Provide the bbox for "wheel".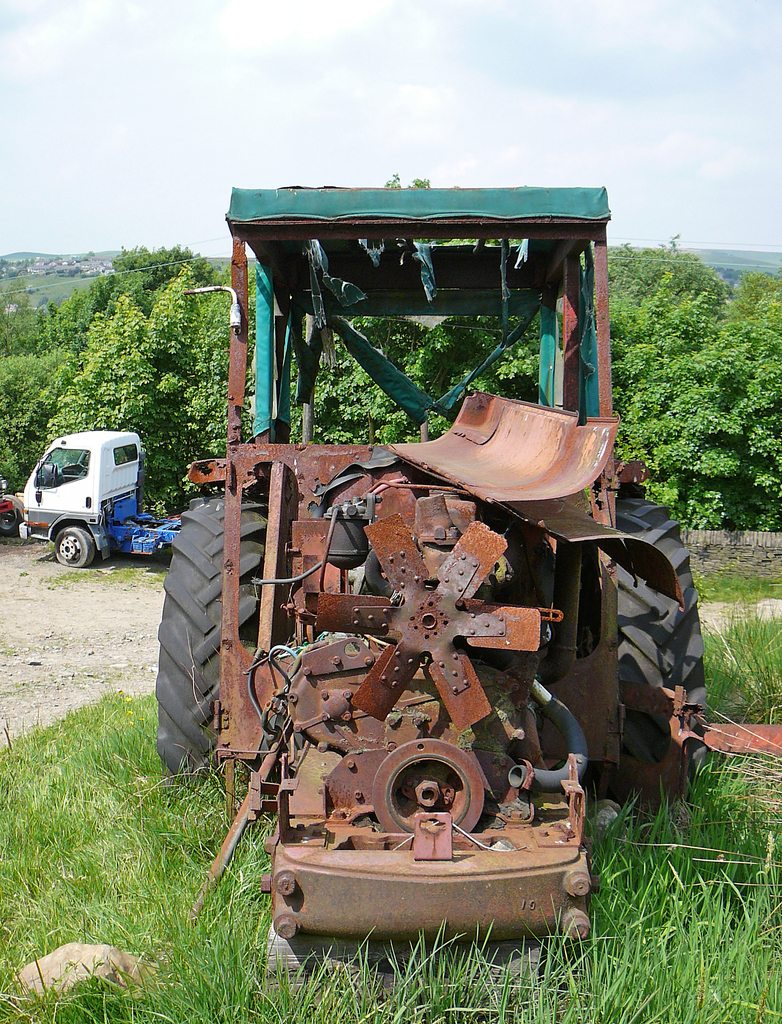
(614, 498, 704, 812).
